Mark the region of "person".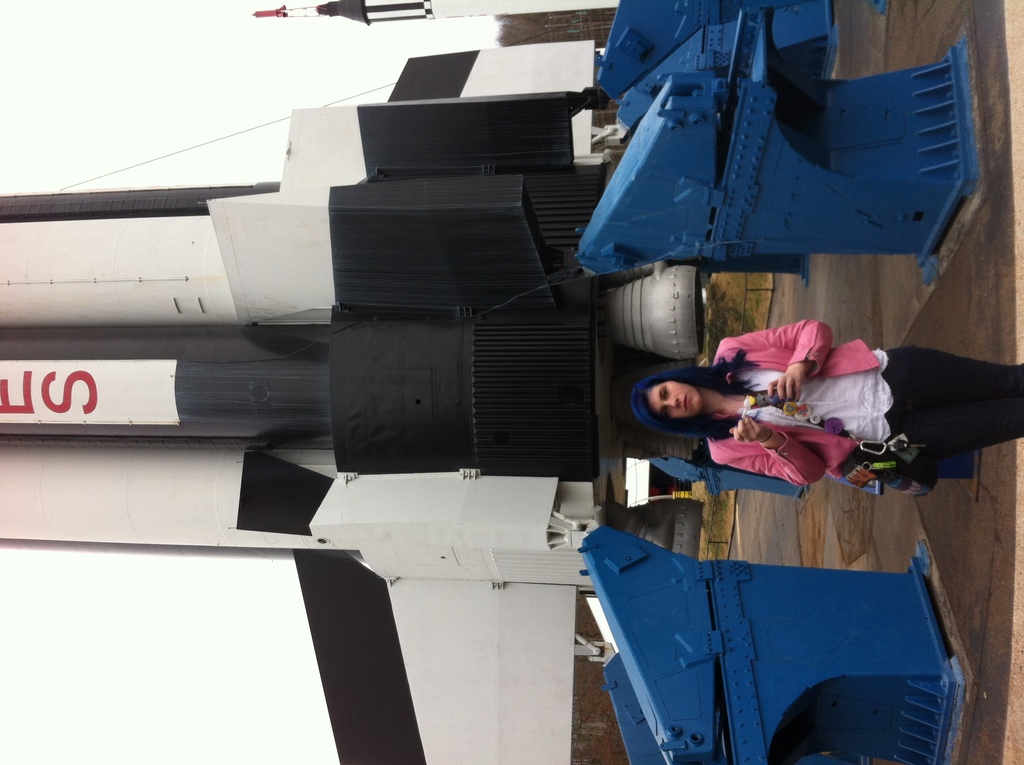
Region: BBox(628, 318, 1023, 487).
